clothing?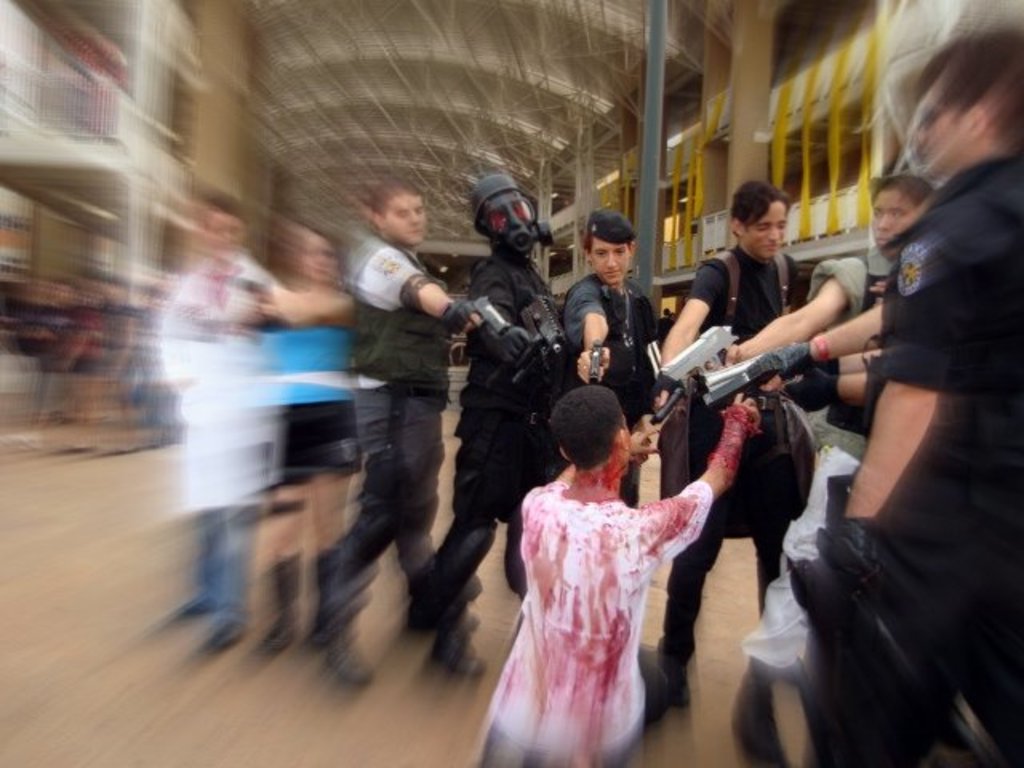
box(744, 237, 877, 680)
